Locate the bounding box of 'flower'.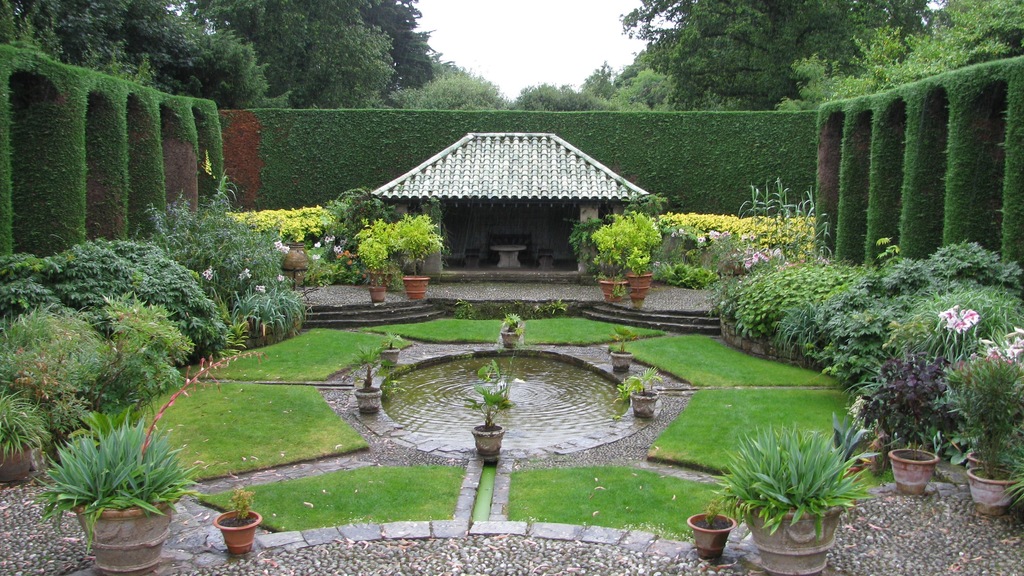
Bounding box: crop(748, 234, 755, 237).
